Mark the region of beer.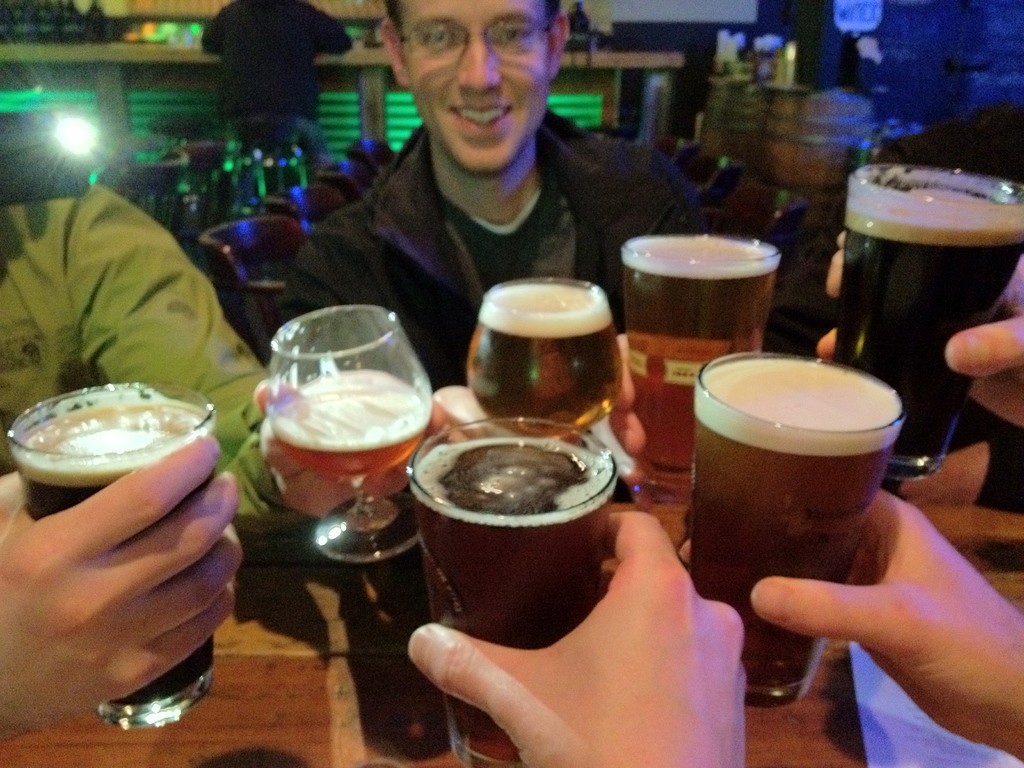
Region: [x1=419, y1=428, x2=611, y2=767].
